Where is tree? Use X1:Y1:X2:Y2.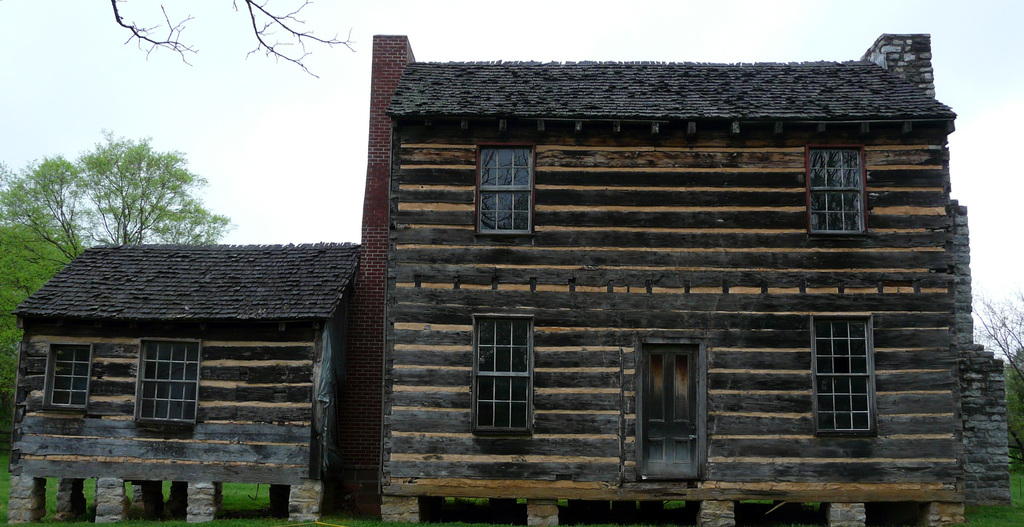
4:131:229:274.
